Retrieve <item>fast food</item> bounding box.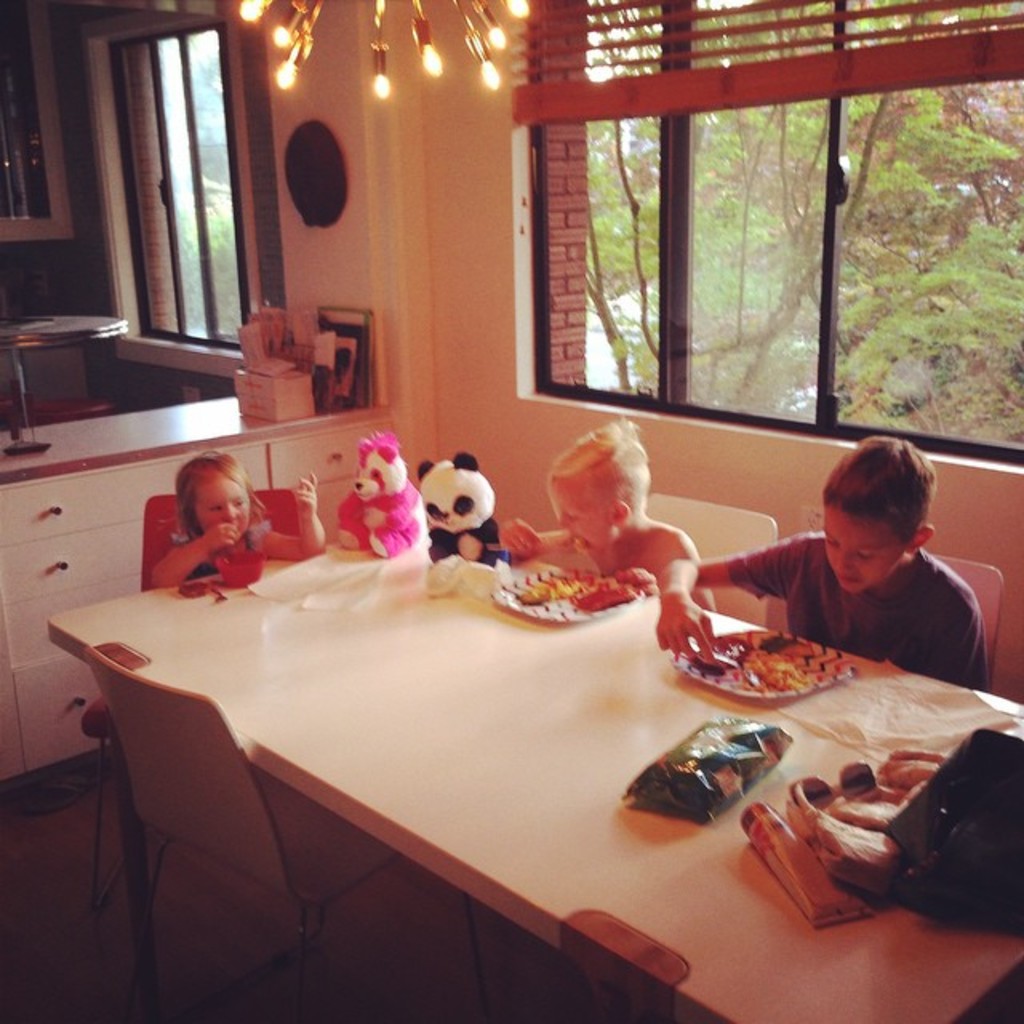
Bounding box: x1=517, y1=576, x2=645, y2=611.
